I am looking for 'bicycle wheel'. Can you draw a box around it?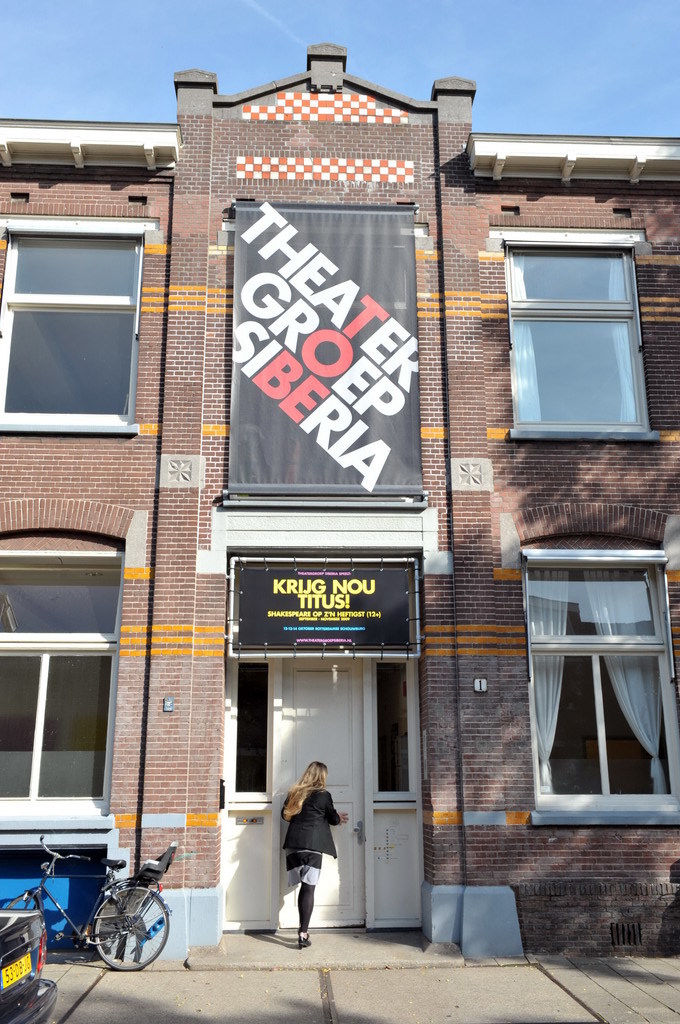
Sure, the bounding box is BBox(1, 891, 45, 923).
